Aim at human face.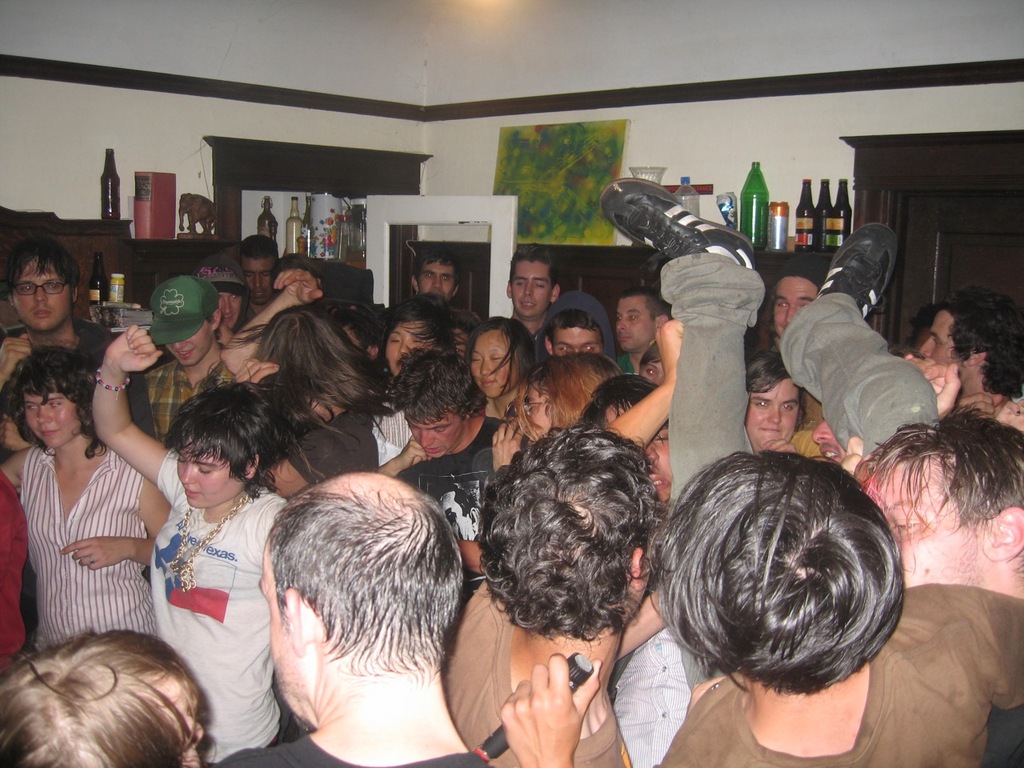
Aimed at 746, 381, 805, 451.
